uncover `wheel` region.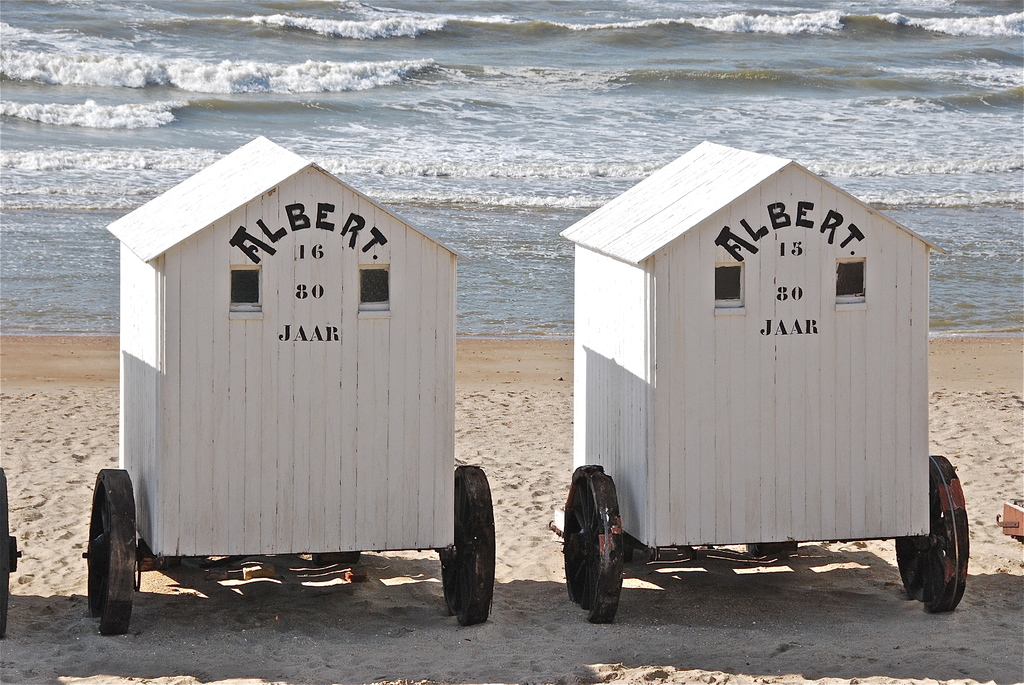
Uncovered: (left=892, top=452, right=970, bottom=615).
